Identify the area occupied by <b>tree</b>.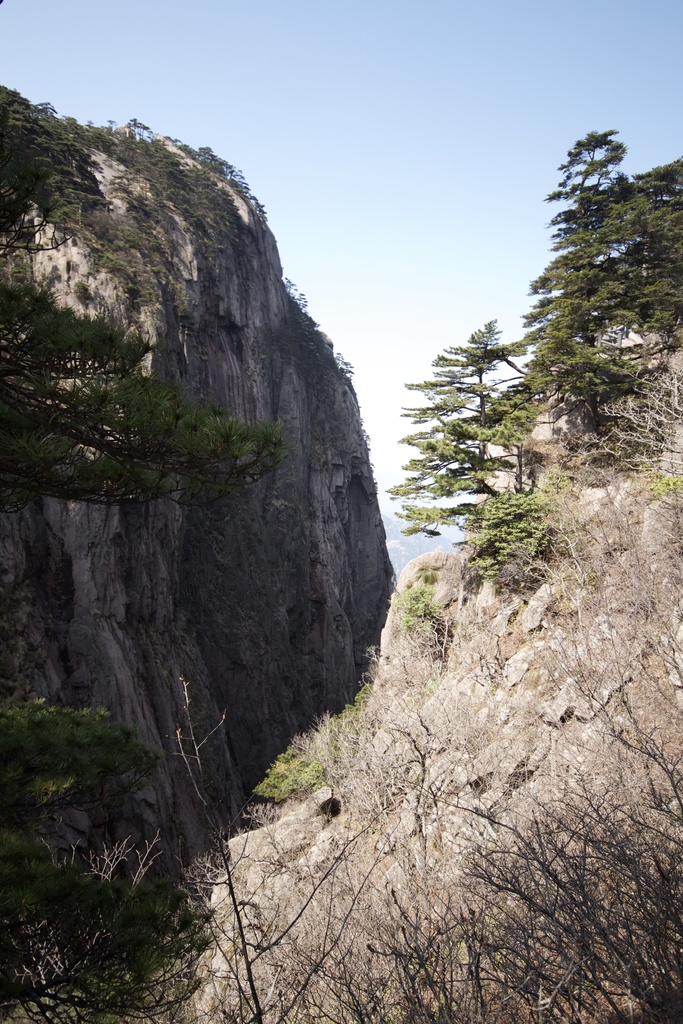
Area: 0 699 210 1023.
